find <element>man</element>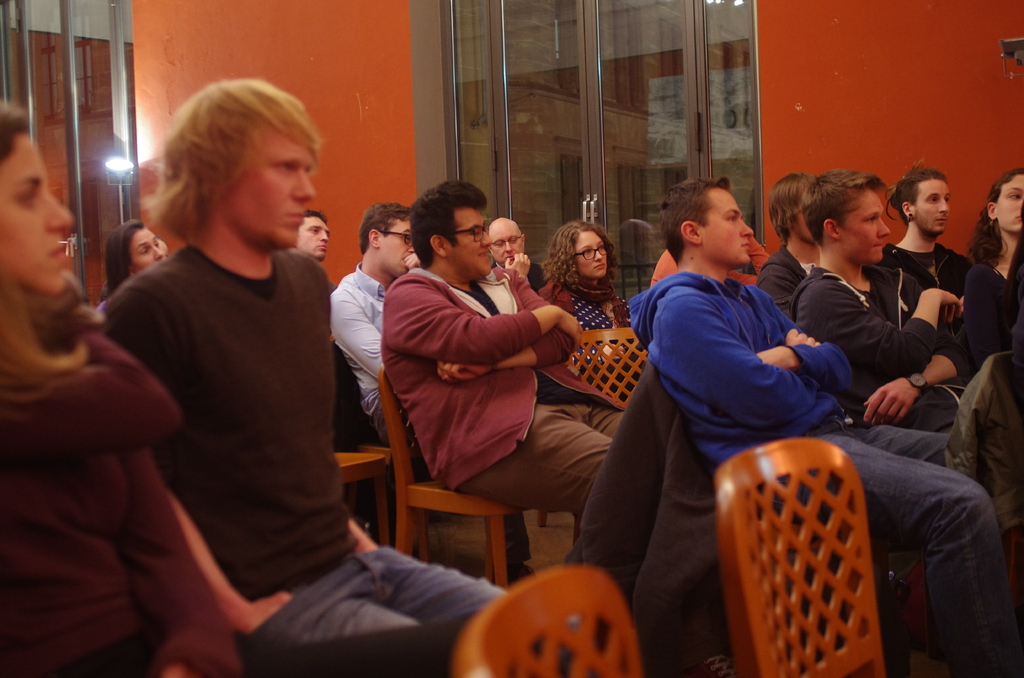
select_region(881, 165, 979, 328)
